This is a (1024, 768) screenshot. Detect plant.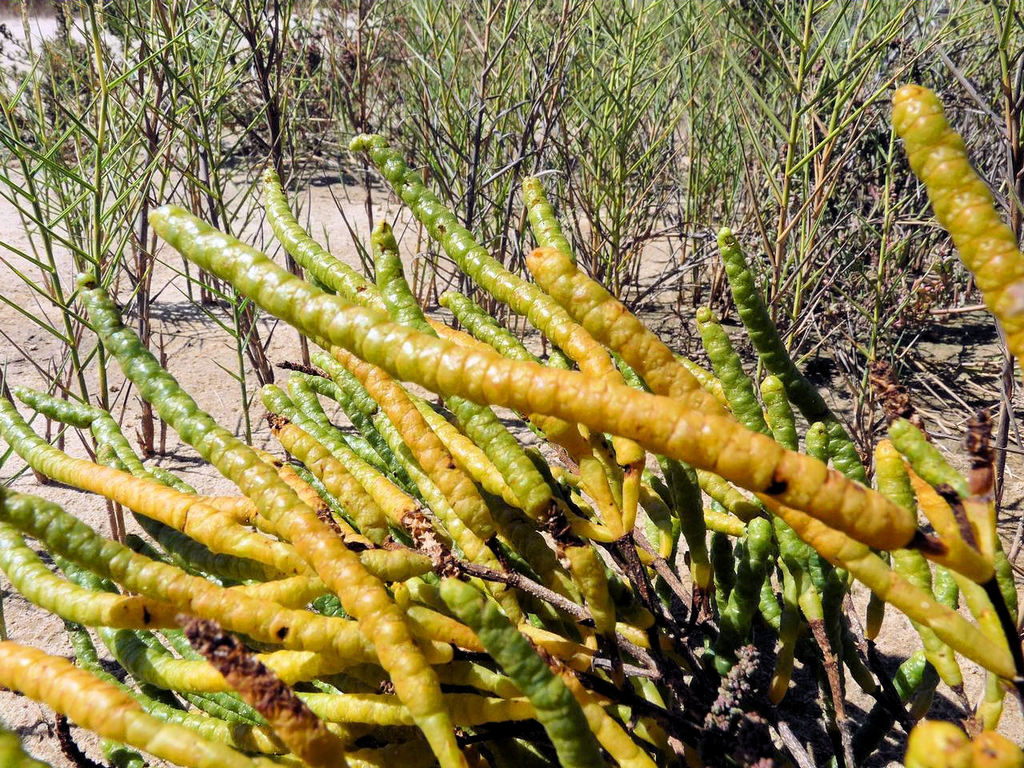
select_region(818, 0, 1010, 586).
